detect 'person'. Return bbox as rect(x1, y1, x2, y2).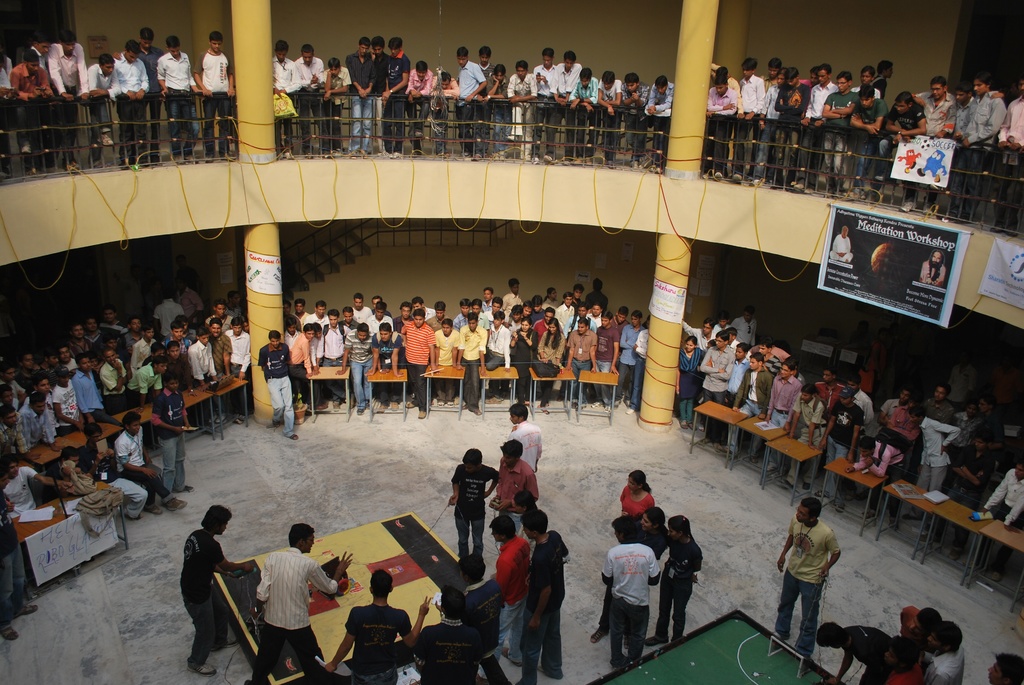
rect(676, 316, 714, 350).
